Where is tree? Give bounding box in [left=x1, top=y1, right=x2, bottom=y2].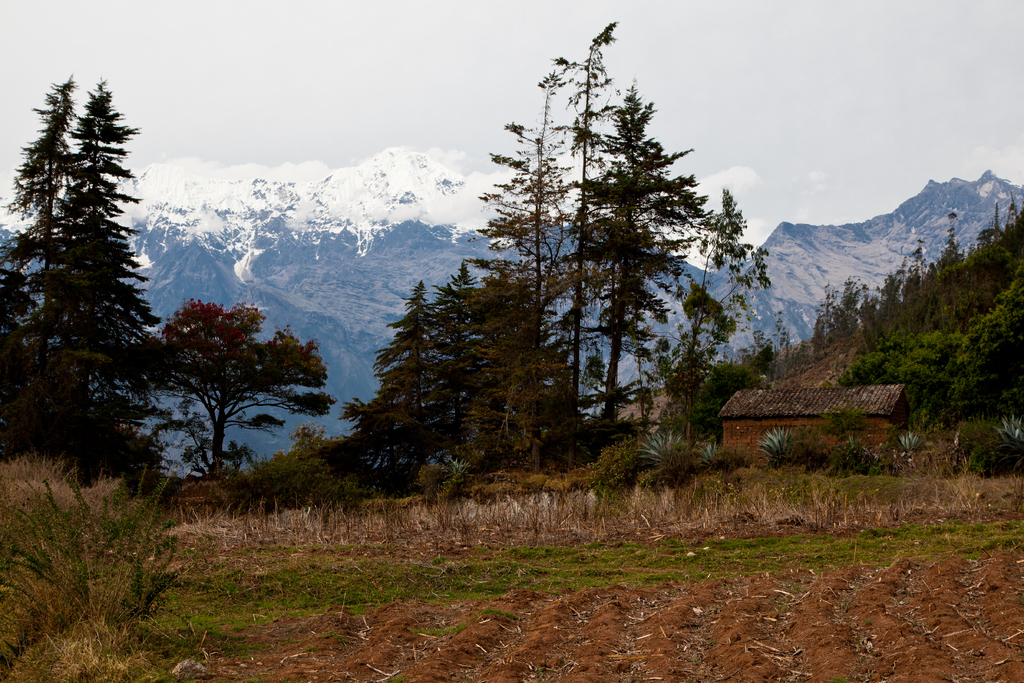
[left=445, top=261, right=477, bottom=442].
